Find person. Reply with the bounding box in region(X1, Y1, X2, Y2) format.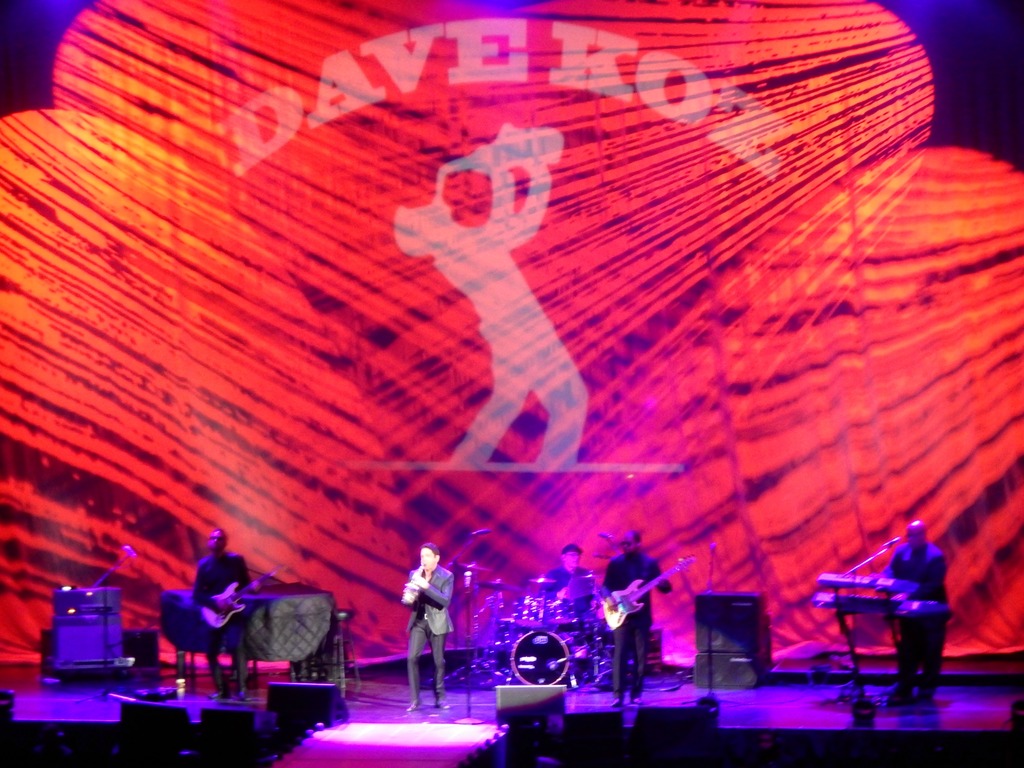
region(537, 543, 592, 690).
